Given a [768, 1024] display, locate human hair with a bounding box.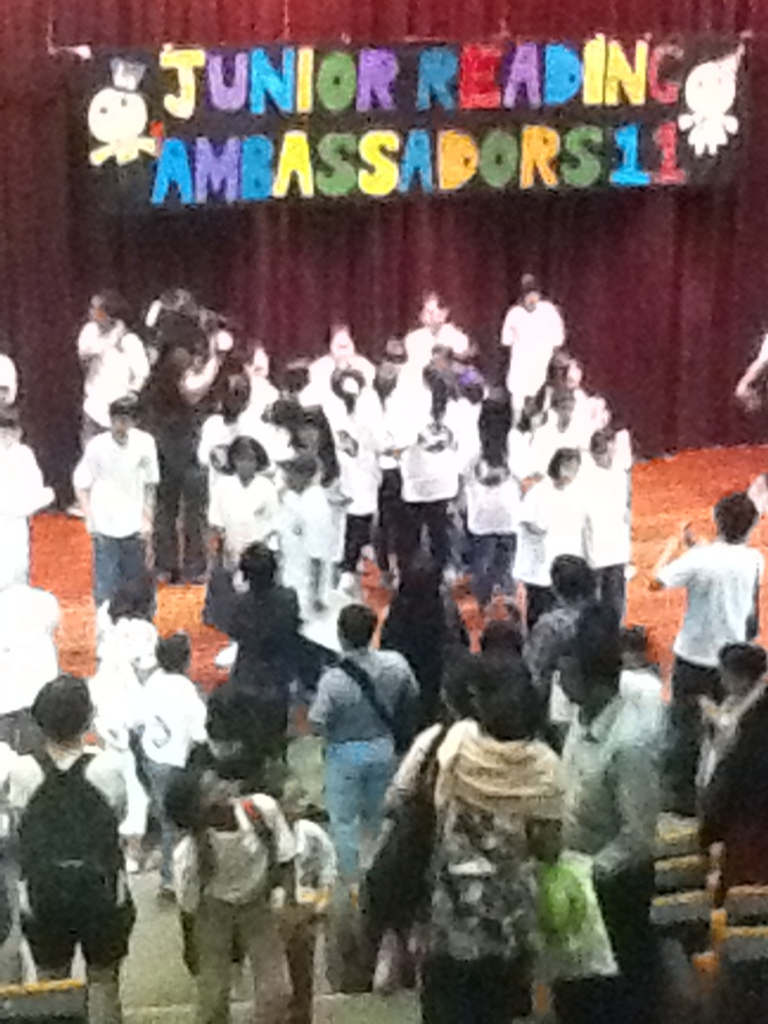
Located: 551, 551, 588, 599.
